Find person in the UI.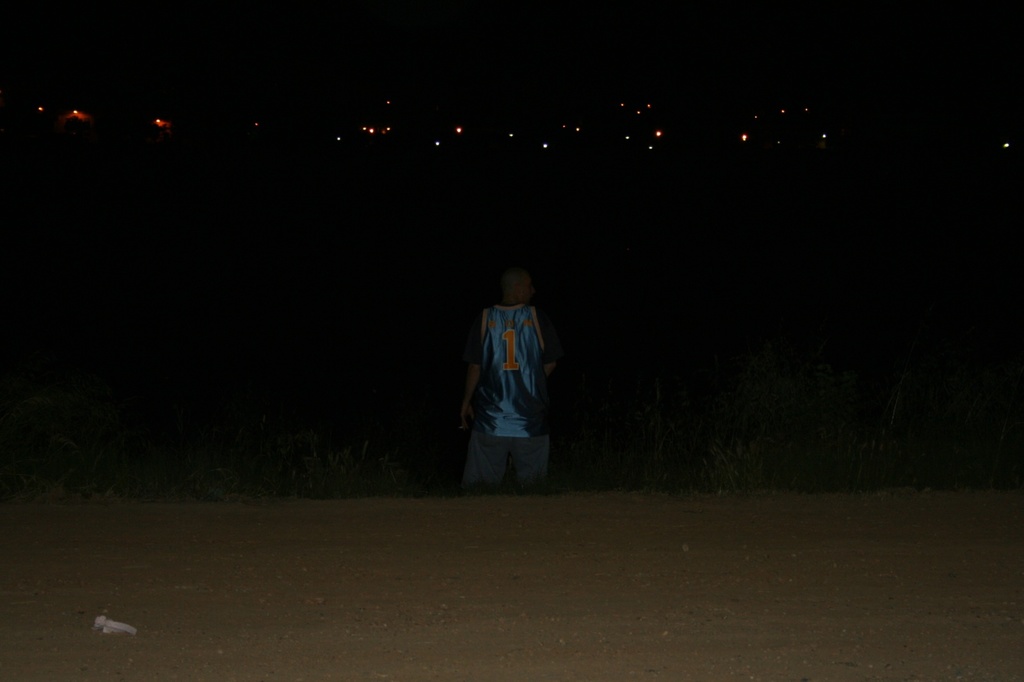
UI element at <bbox>463, 271, 564, 496</bbox>.
